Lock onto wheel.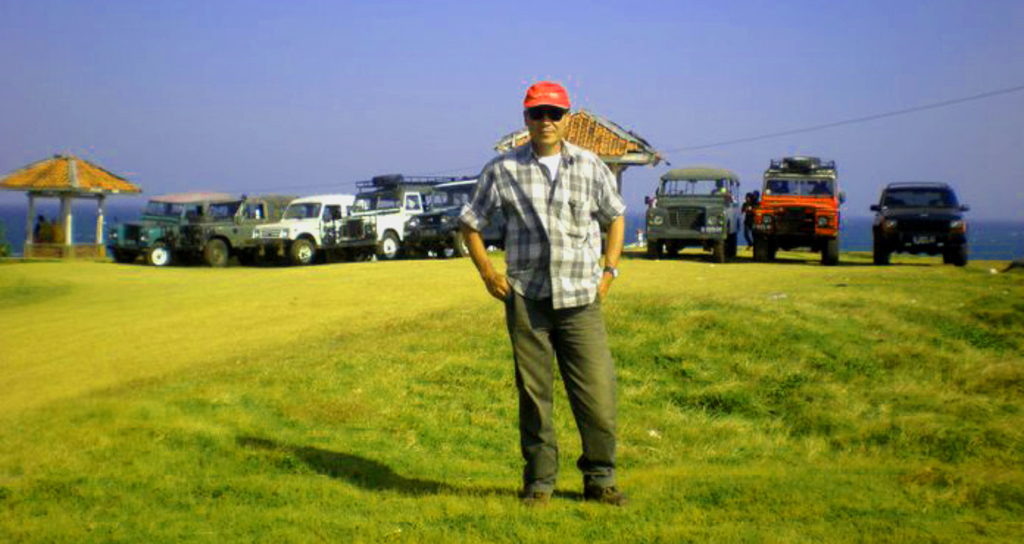
Locked: (709, 244, 725, 262).
